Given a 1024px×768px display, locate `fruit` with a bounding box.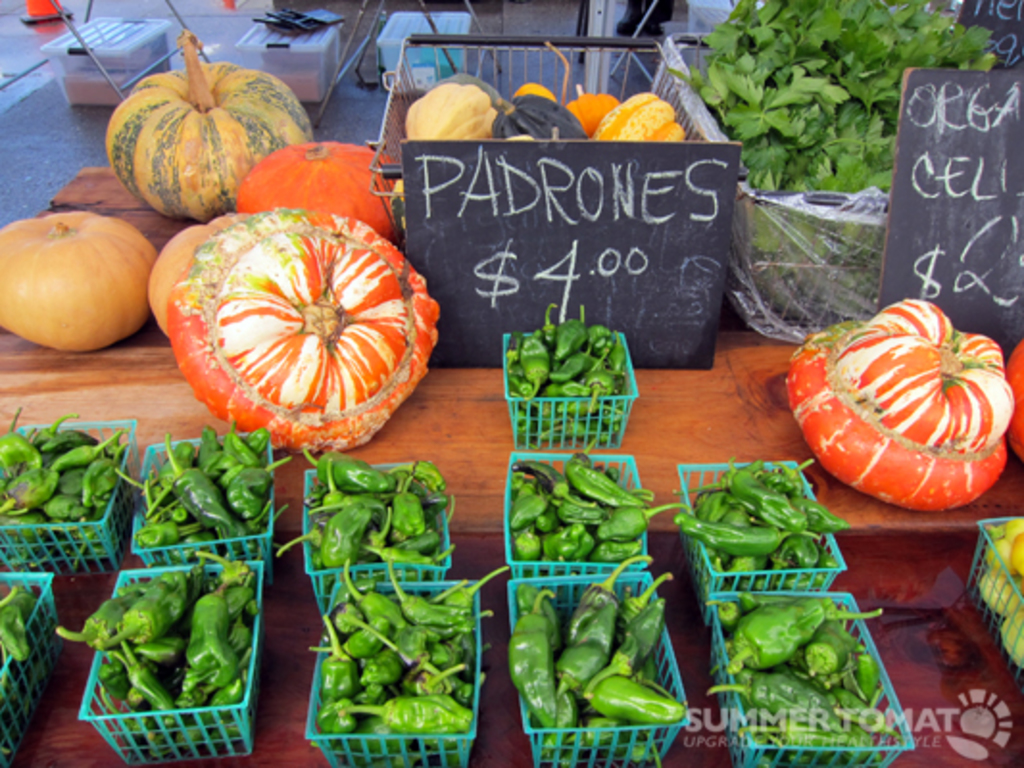
Located: bbox=(784, 305, 1014, 505).
